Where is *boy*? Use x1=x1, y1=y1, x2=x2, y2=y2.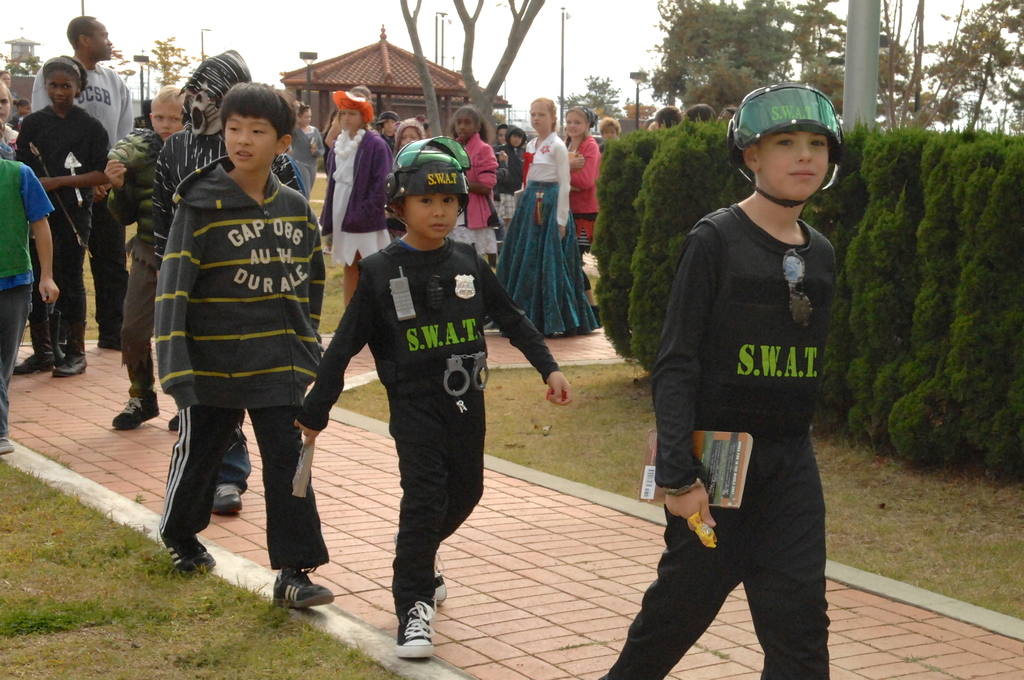
x1=598, y1=83, x2=872, y2=679.
